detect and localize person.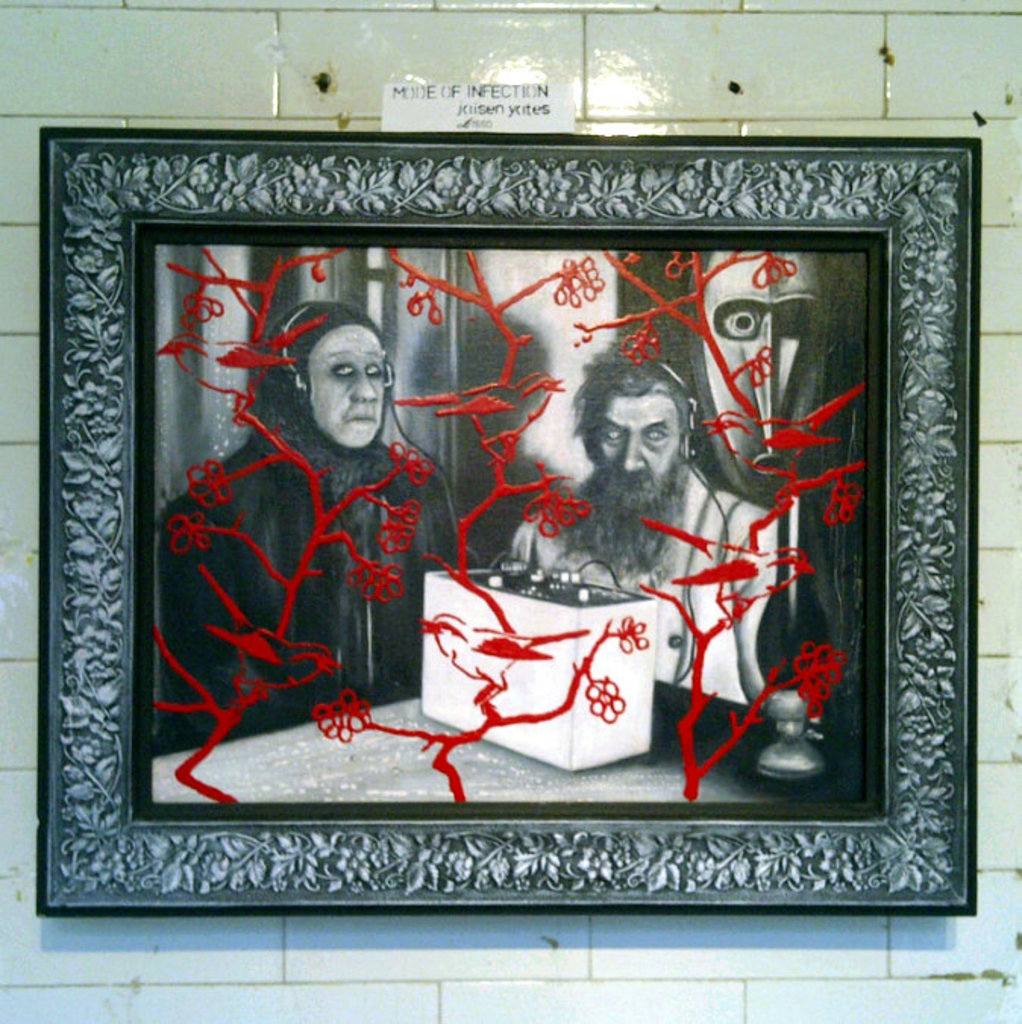
Localized at [147,296,450,751].
